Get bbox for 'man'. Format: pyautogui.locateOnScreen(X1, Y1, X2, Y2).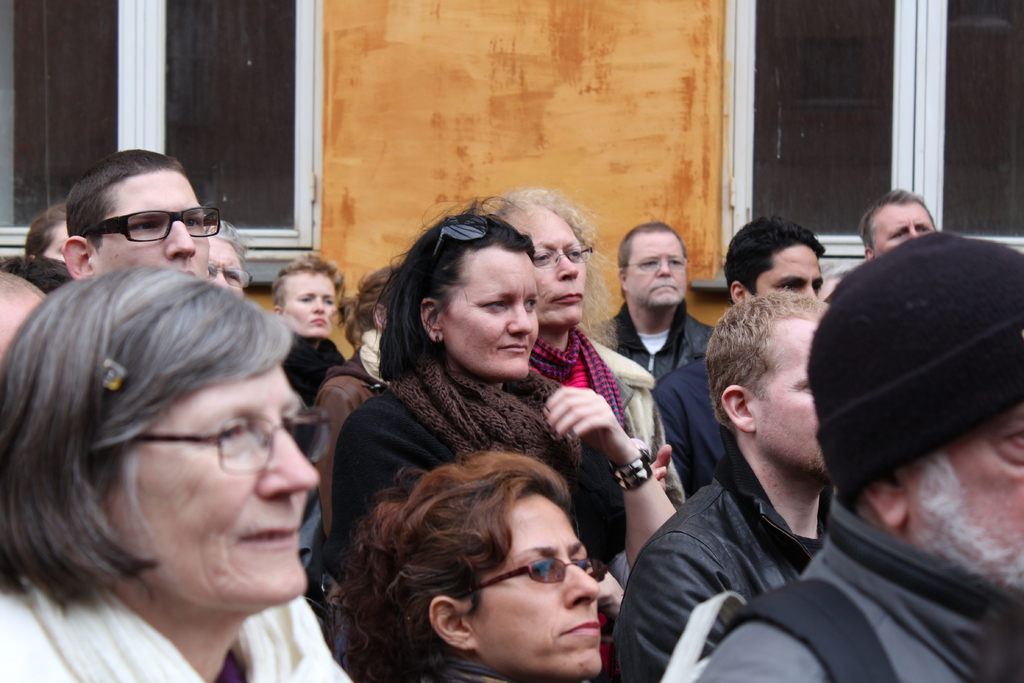
pyautogui.locateOnScreen(696, 233, 1023, 682).
